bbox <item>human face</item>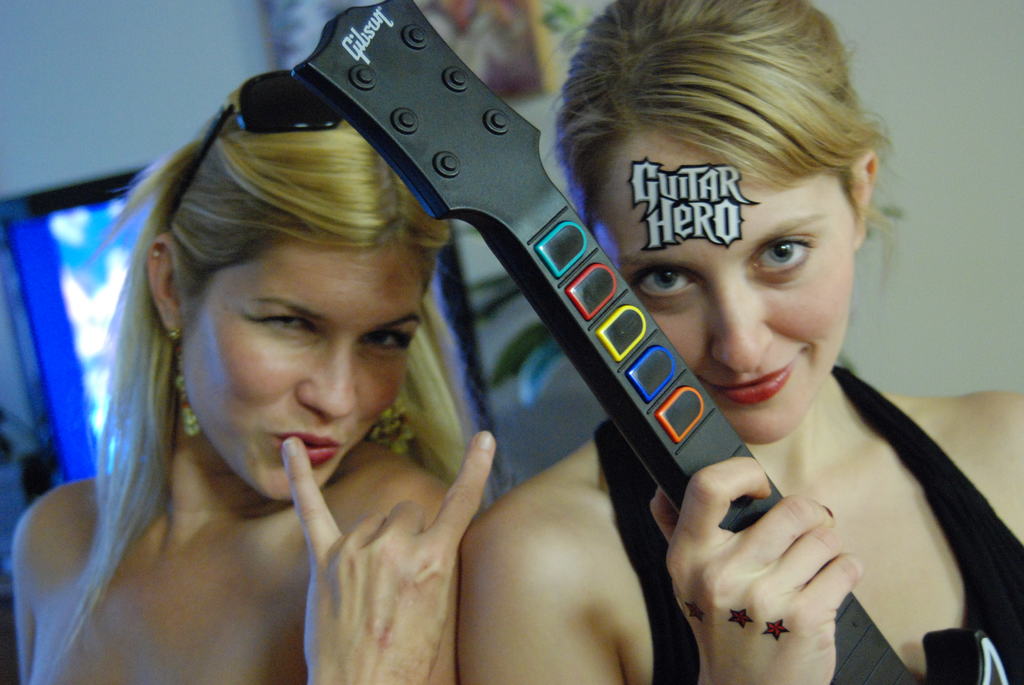
crop(589, 77, 869, 441)
